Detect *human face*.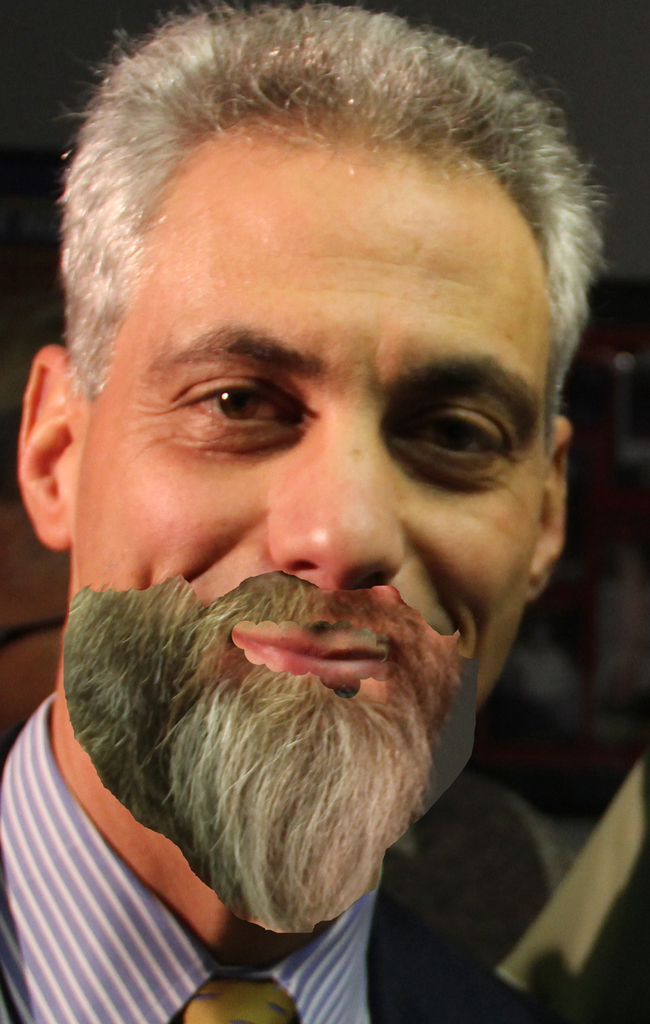
Detected at region(75, 150, 551, 785).
